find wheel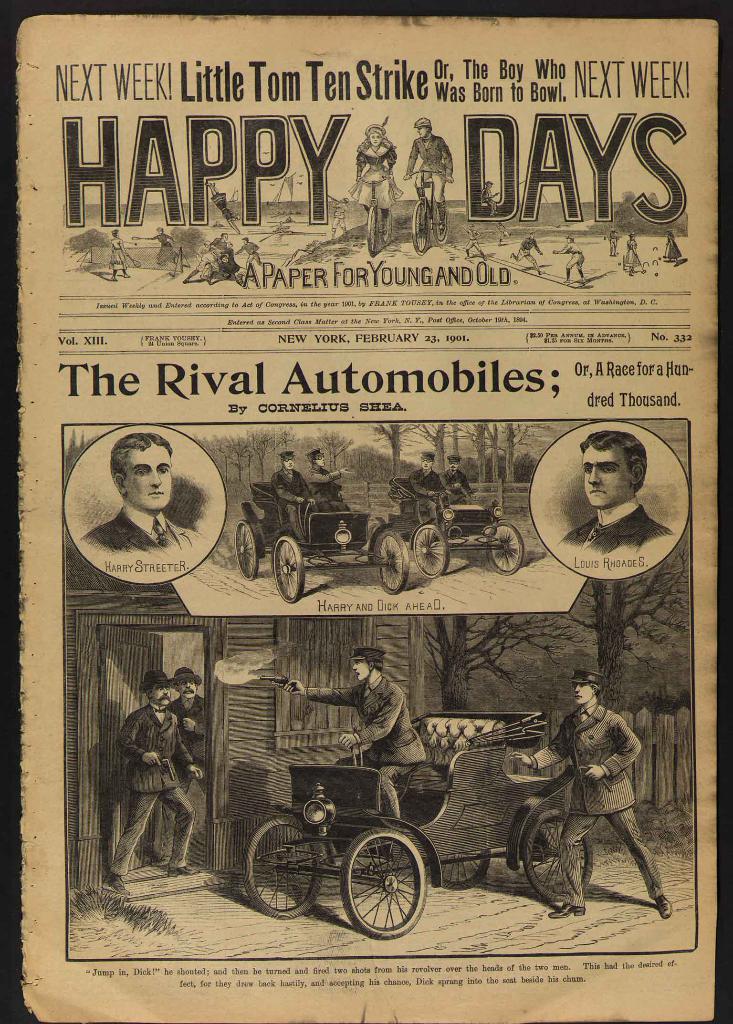
left=273, top=543, right=299, bottom=600
